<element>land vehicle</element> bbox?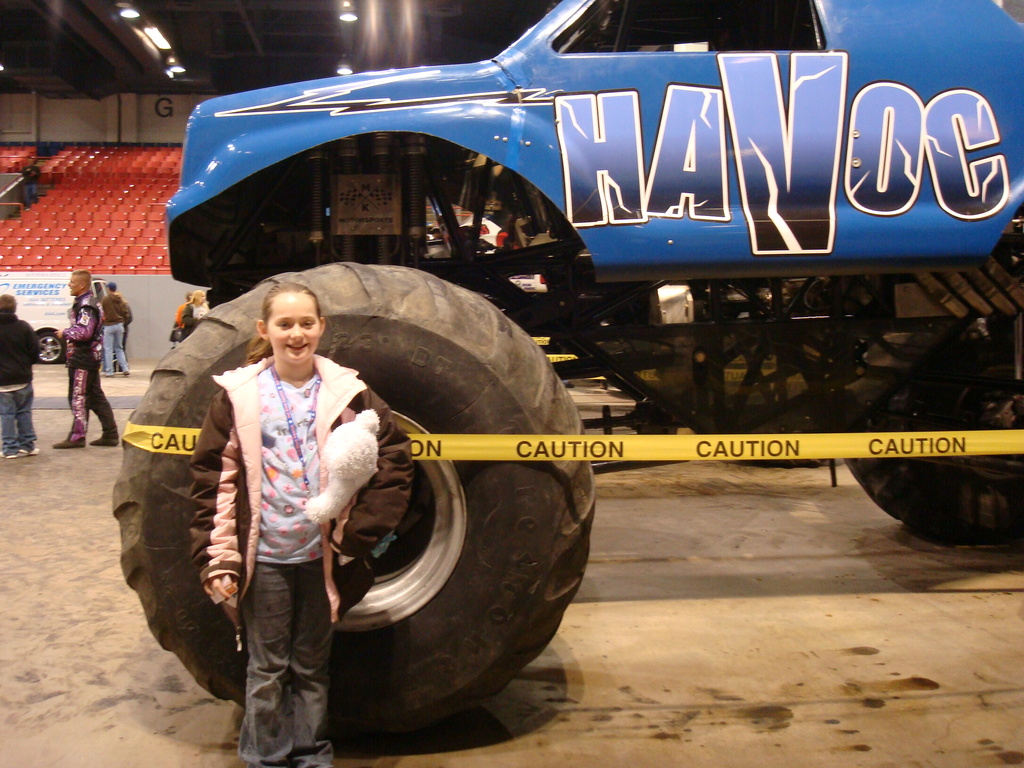
locate(156, 0, 959, 700)
